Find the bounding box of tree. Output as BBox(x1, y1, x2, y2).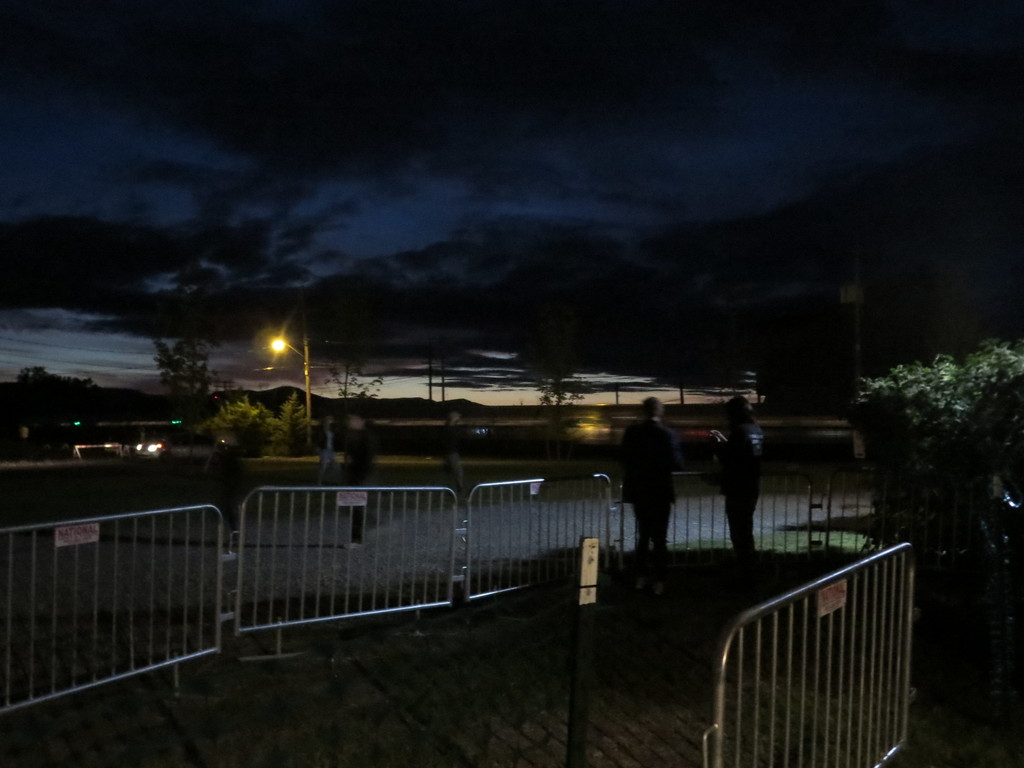
BBox(152, 328, 244, 425).
